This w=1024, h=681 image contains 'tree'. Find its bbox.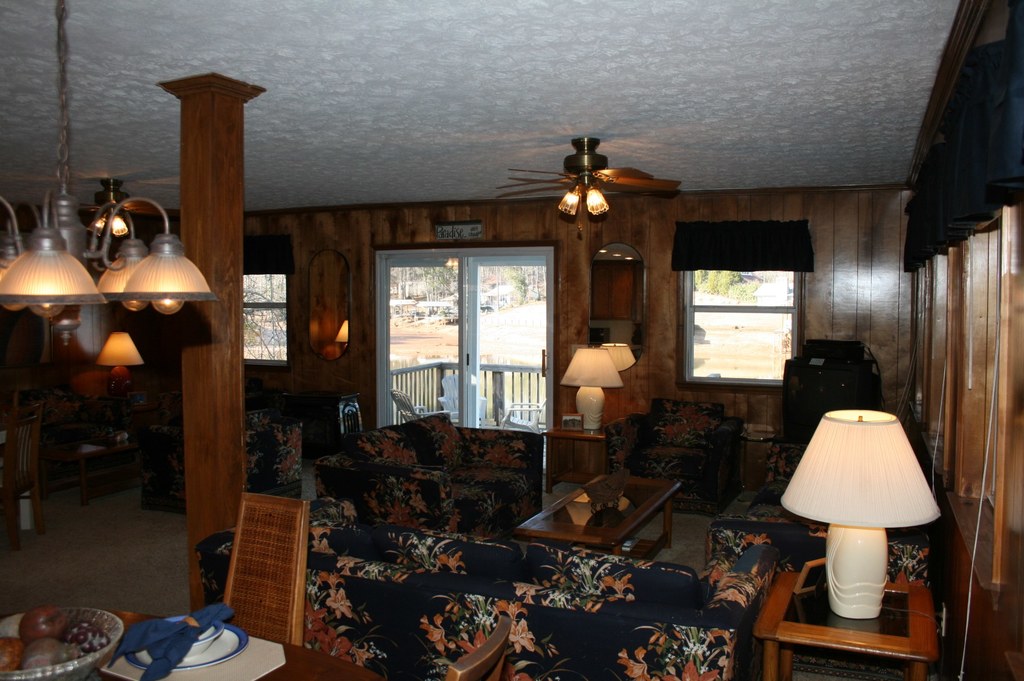
box=[237, 271, 285, 356].
